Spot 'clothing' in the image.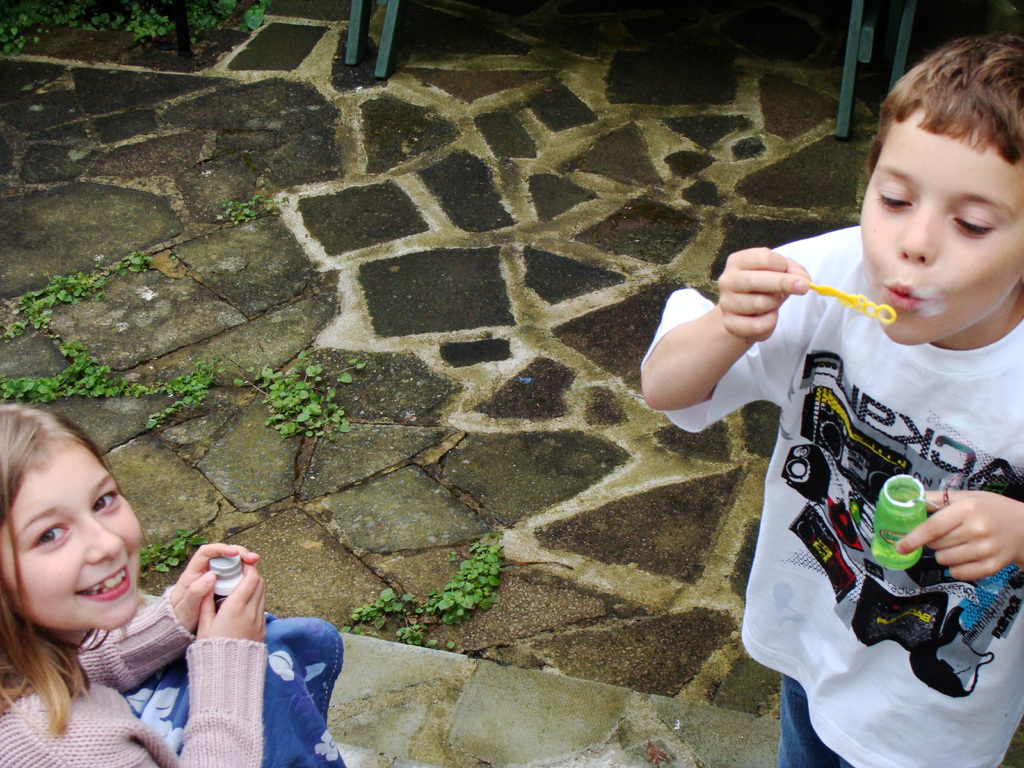
'clothing' found at rect(644, 224, 1023, 767).
